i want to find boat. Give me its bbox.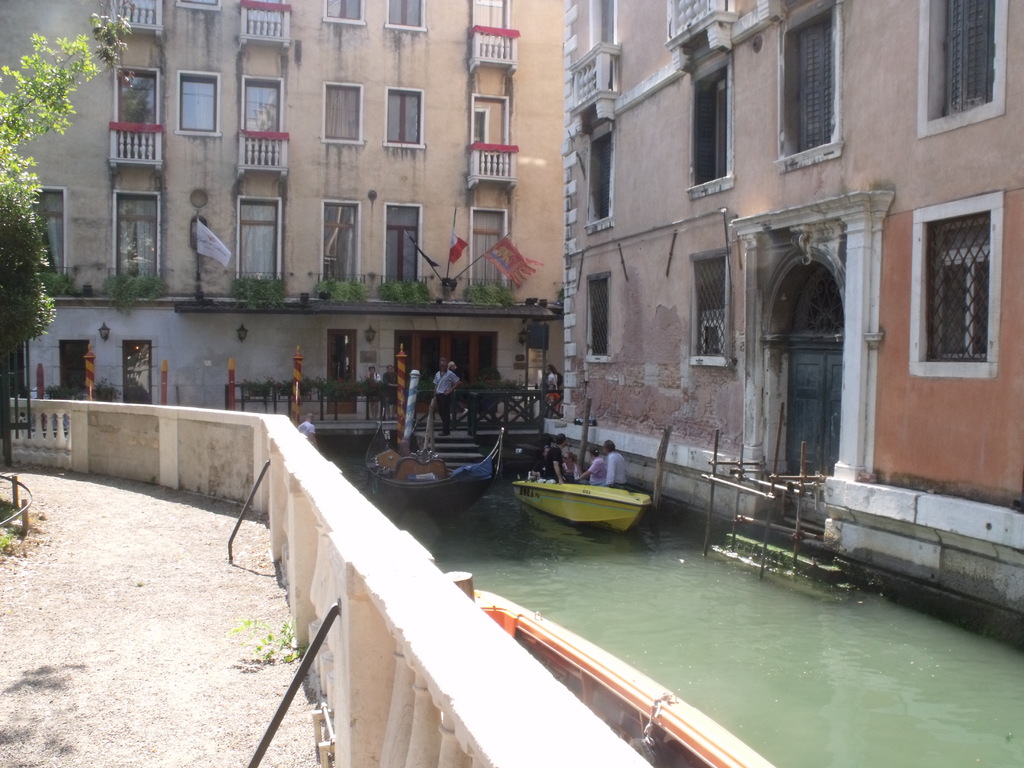
{"x1": 369, "y1": 424, "x2": 513, "y2": 520}.
